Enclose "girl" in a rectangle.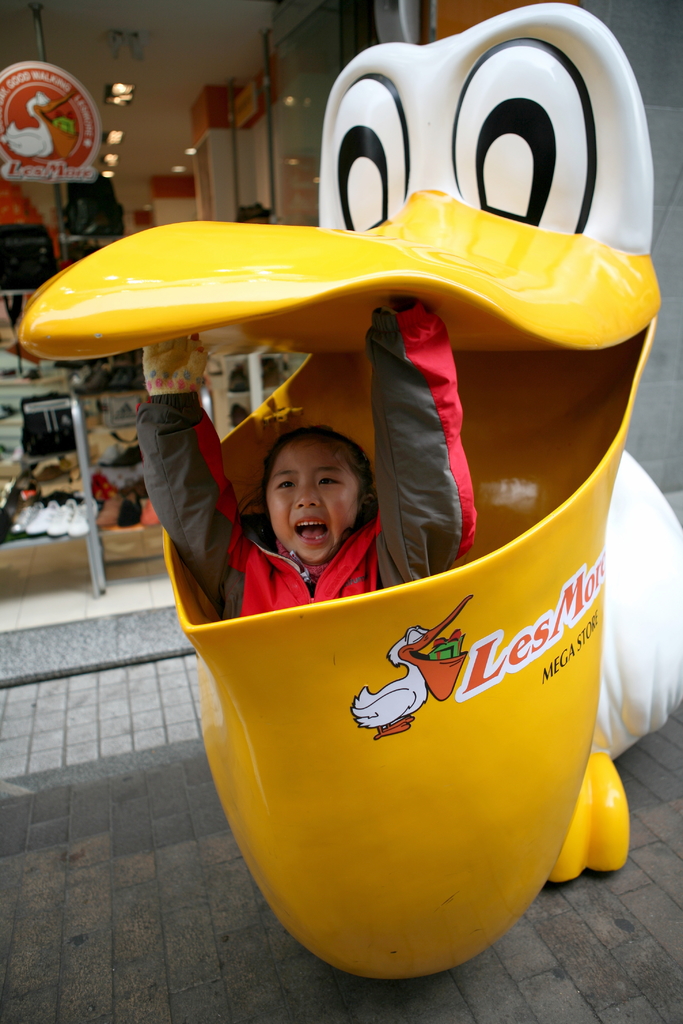
141:300:479:621.
